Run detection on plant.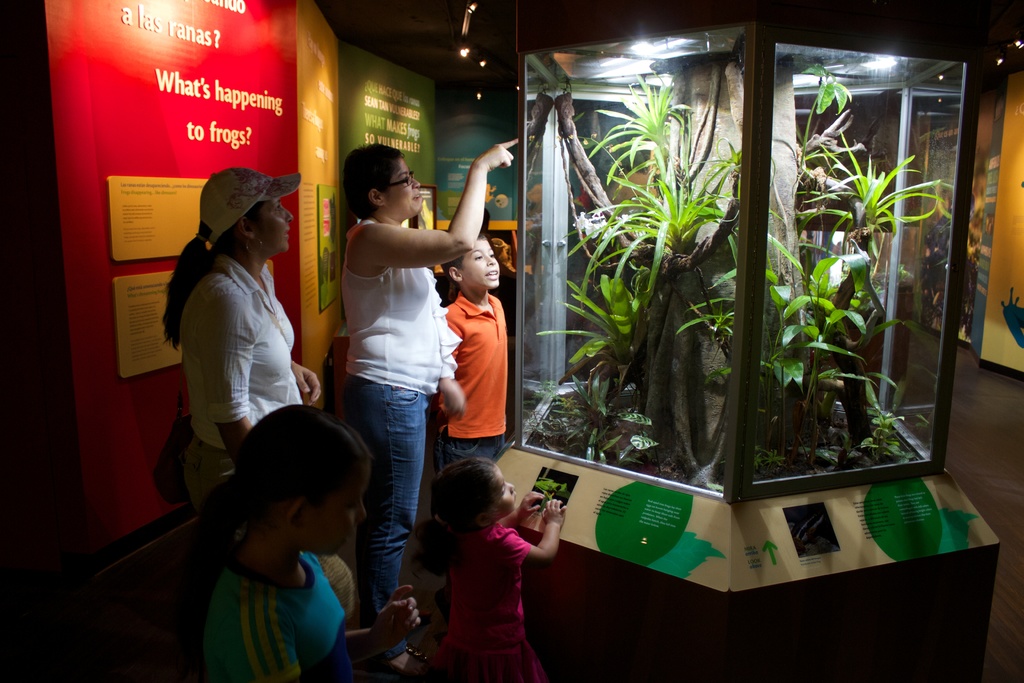
Result: <box>852,373,919,460</box>.
